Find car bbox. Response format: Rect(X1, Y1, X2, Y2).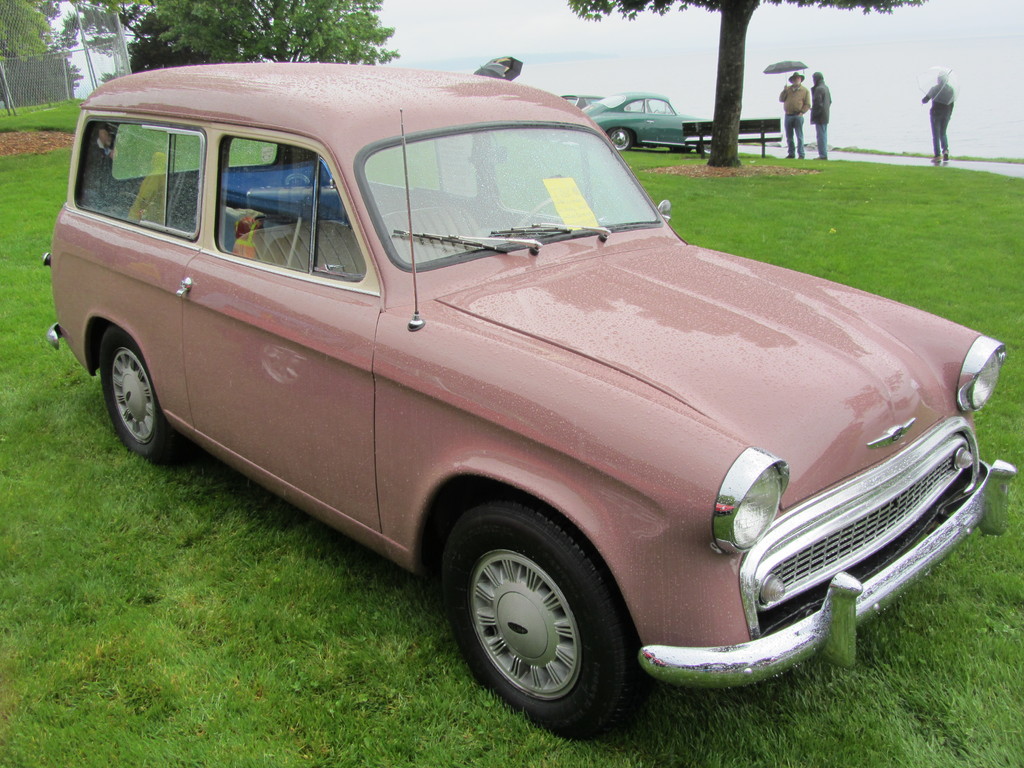
Rect(55, 68, 1011, 726).
